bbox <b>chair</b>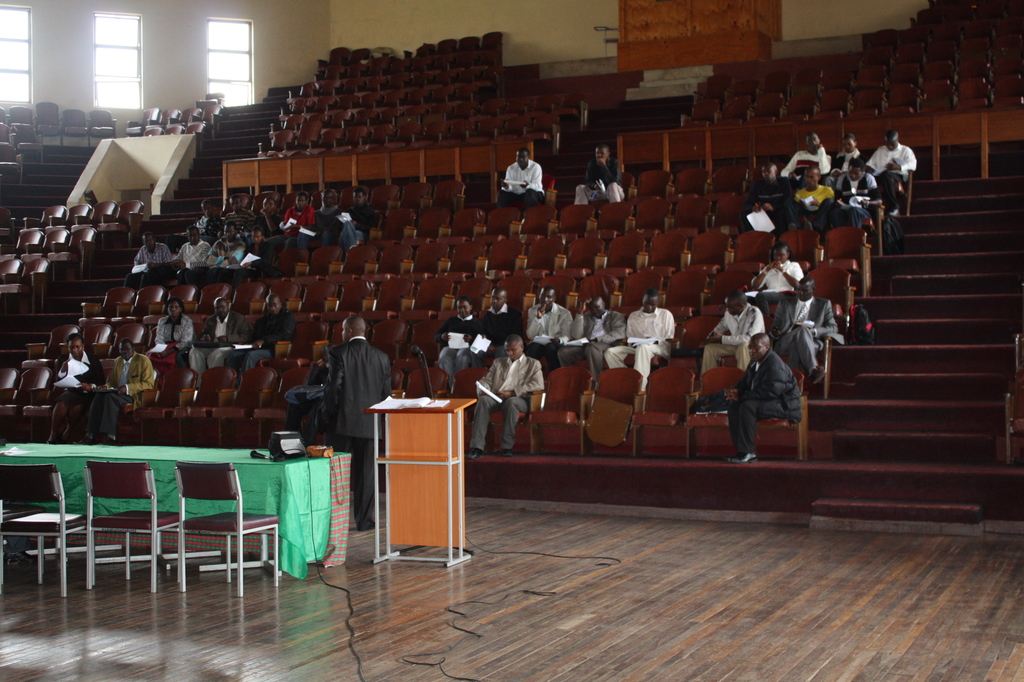
region(259, 132, 289, 156)
